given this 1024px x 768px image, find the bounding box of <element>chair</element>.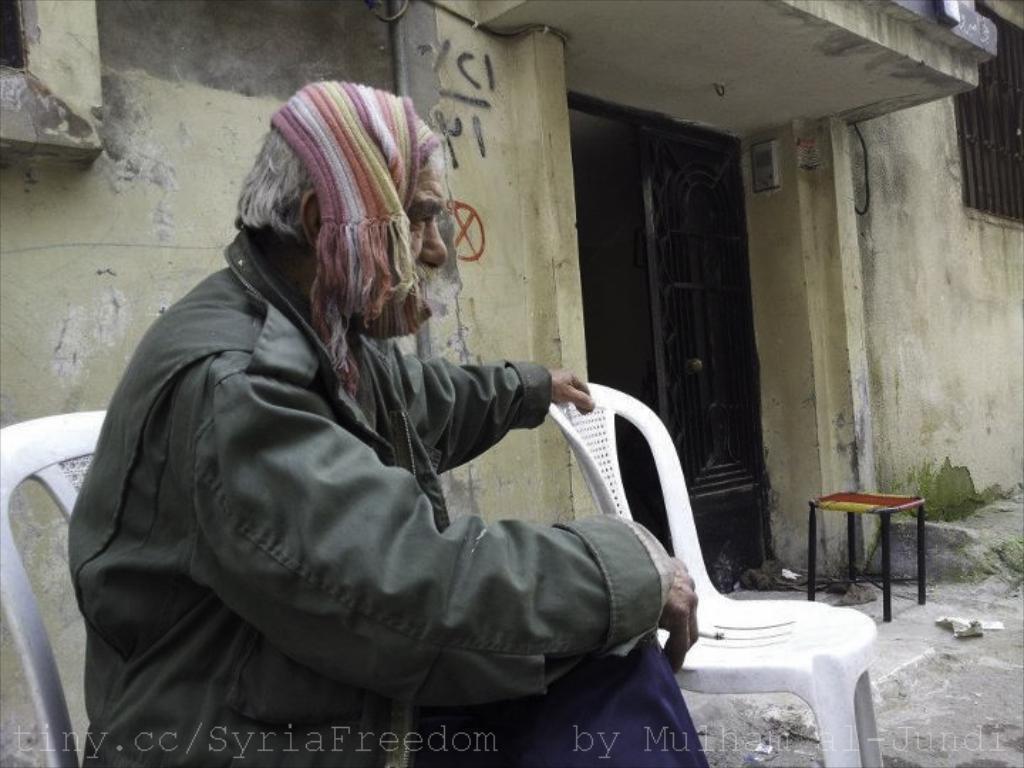
[left=0, top=411, right=105, bottom=767].
